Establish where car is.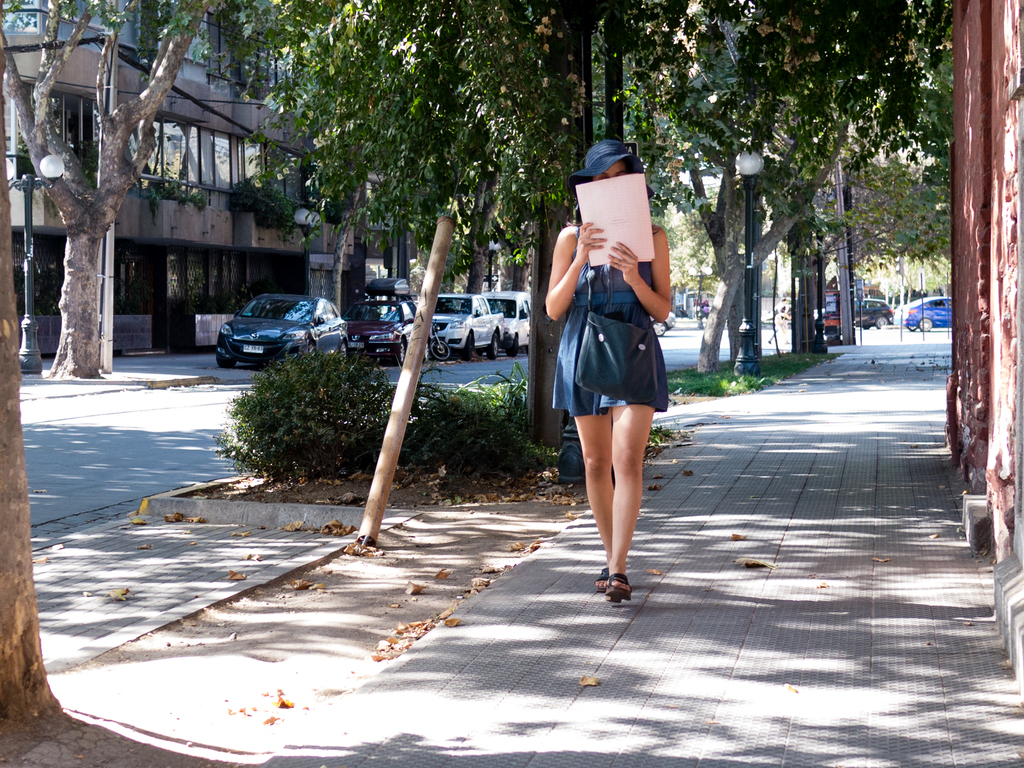
Established at 428 296 502 360.
